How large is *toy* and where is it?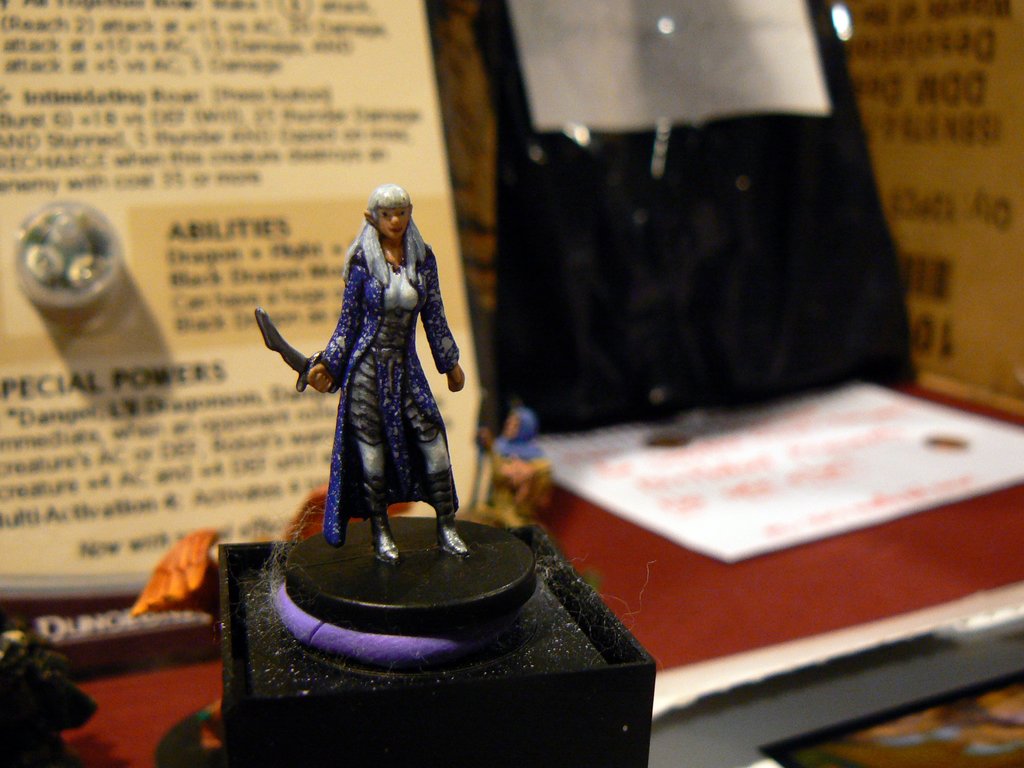
Bounding box: 253:175:499:593.
